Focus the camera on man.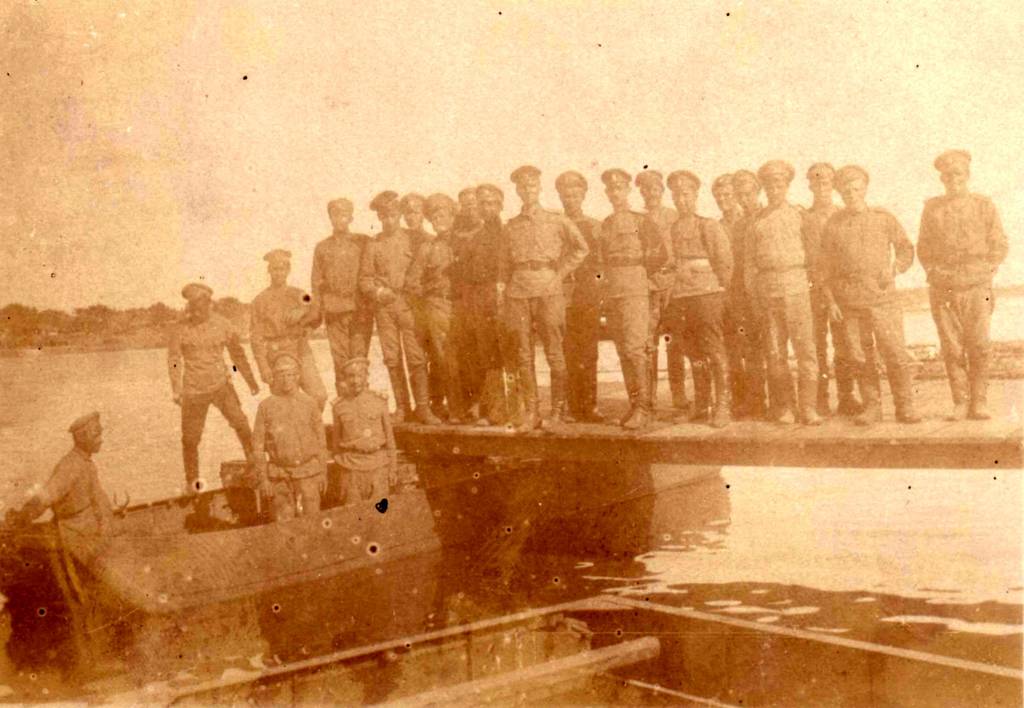
Focus region: <region>330, 357, 397, 509</region>.
